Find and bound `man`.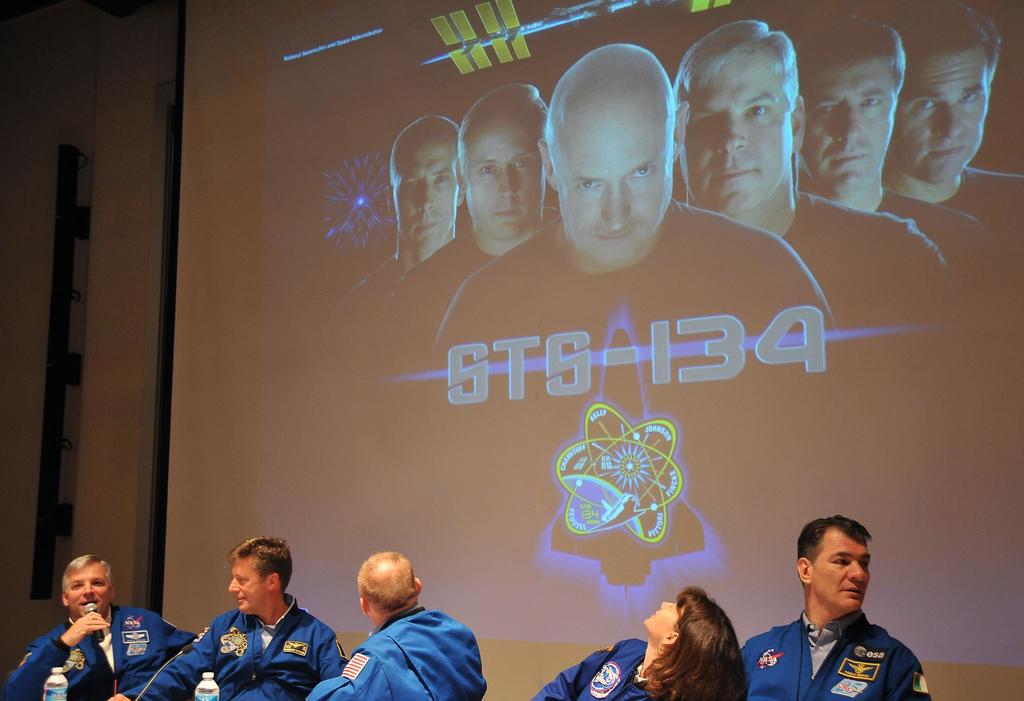
Bound: 109, 532, 349, 700.
